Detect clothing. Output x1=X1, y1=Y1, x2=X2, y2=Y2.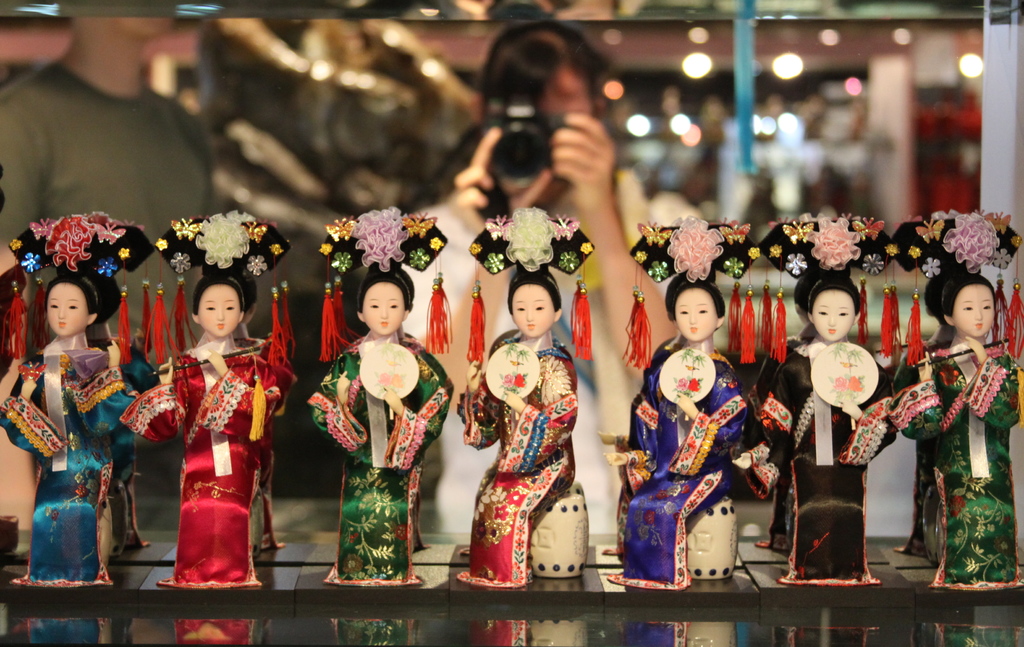
x1=6, y1=329, x2=145, y2=584.
